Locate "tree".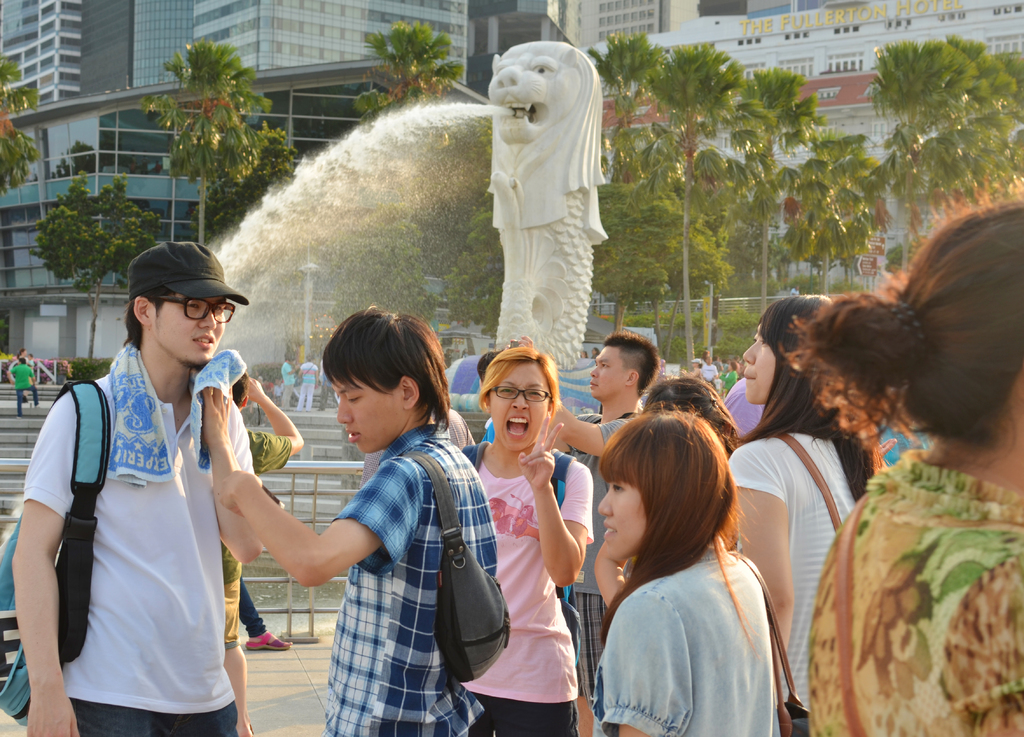
Bounding box: (586,150,707,336).
